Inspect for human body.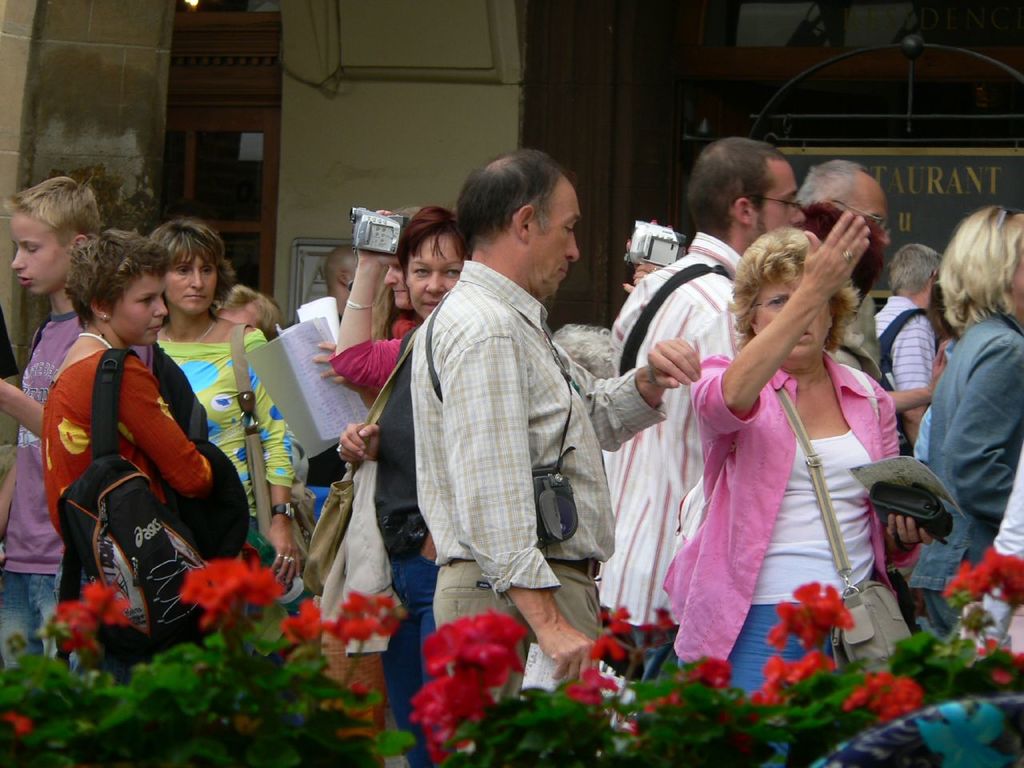
Inspection: rect(907, 210, 1023, 614).
